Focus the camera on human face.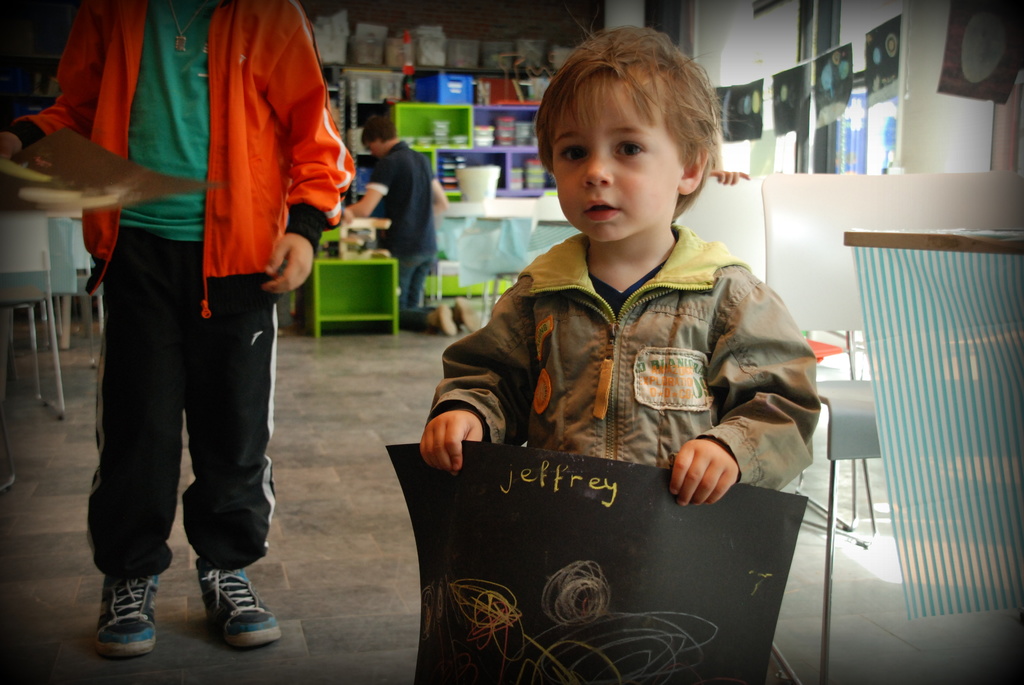
Focus region: box=[551, 77, 682, 245].
